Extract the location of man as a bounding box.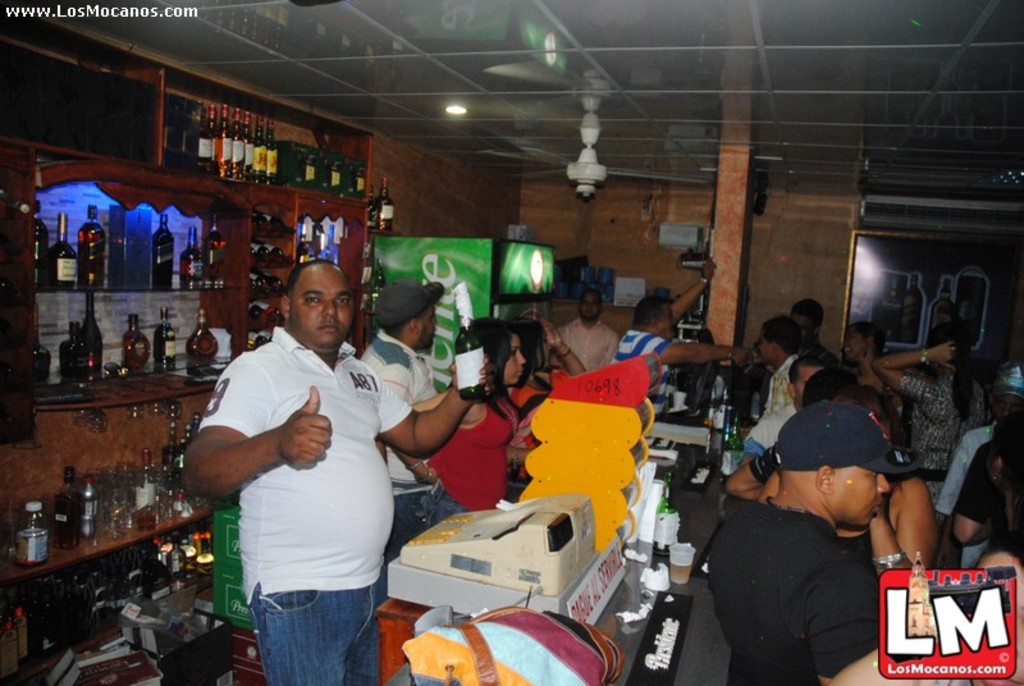
[left=612, top=255, right=751, bottom=416].
